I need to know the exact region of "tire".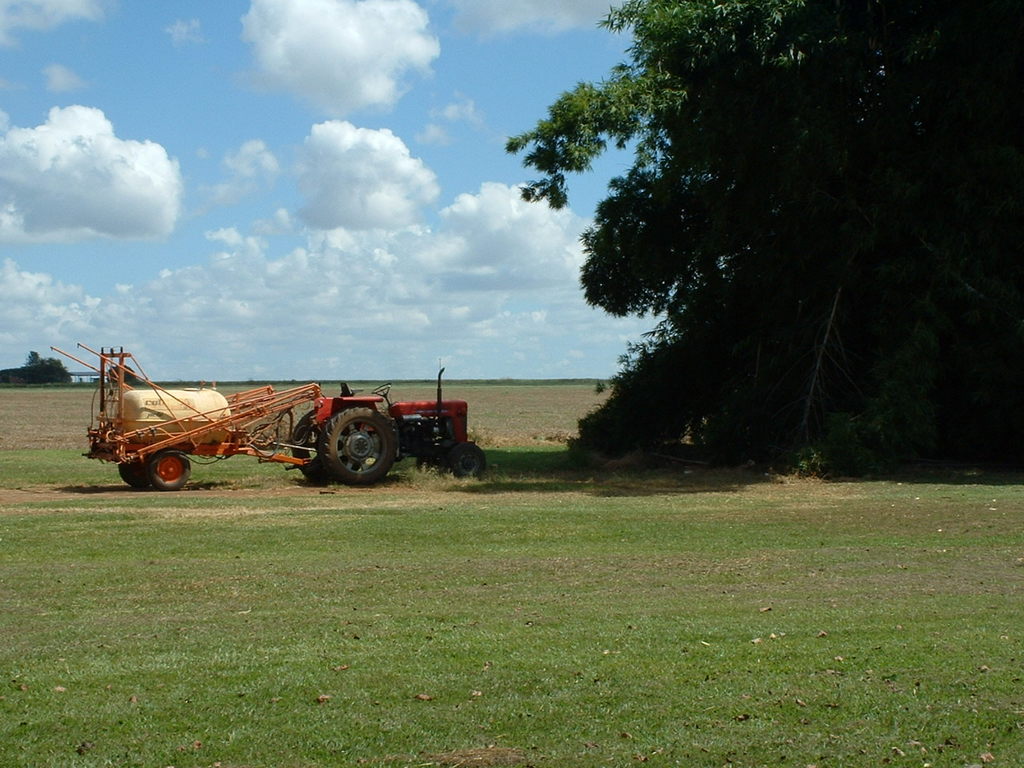
Region: BBox(452, 438, 488, 480).
